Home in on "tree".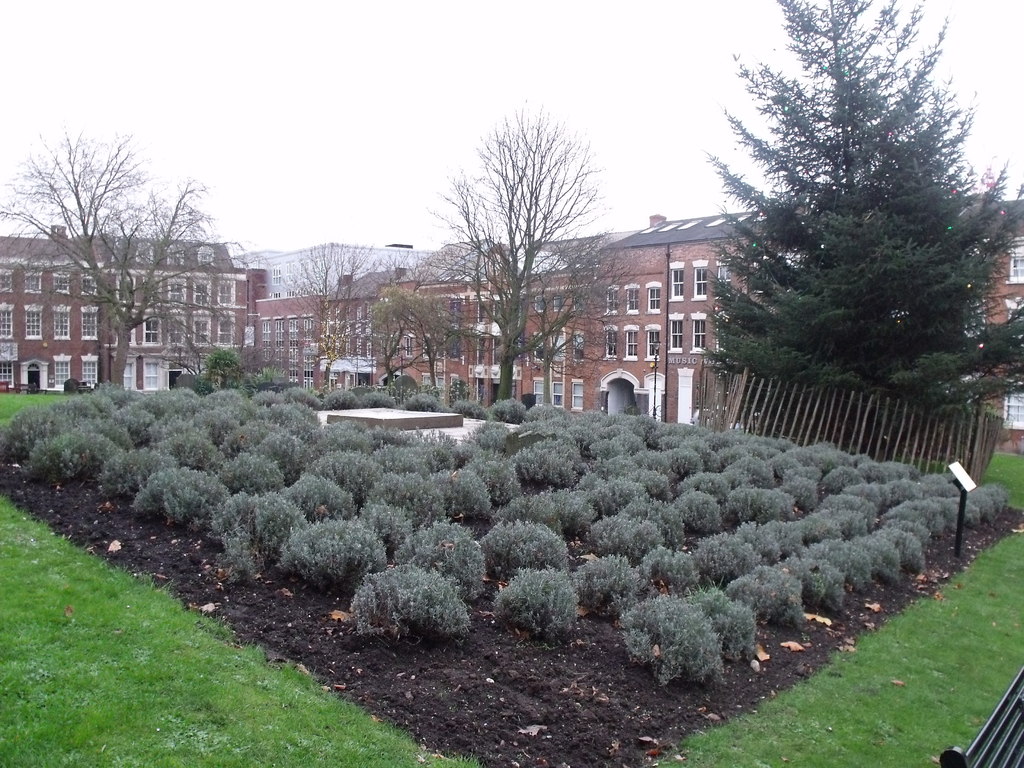
Homed in at l=354, t=279, r=459, b=394.
